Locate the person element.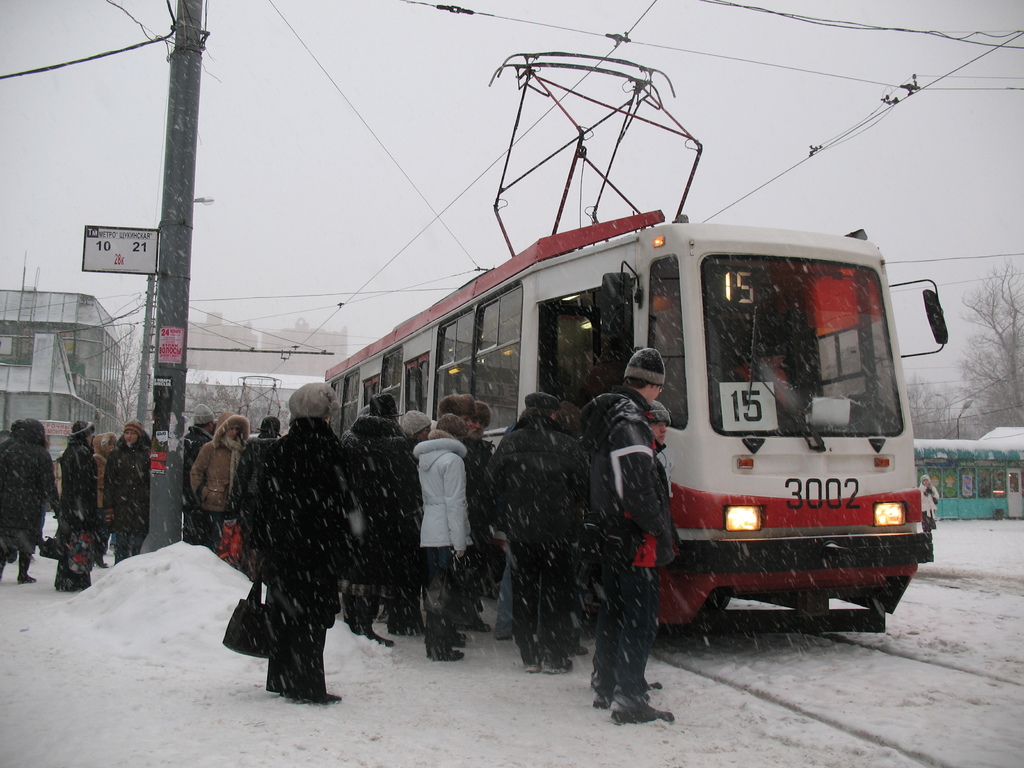
Element bbox: (243,376,349,701).
